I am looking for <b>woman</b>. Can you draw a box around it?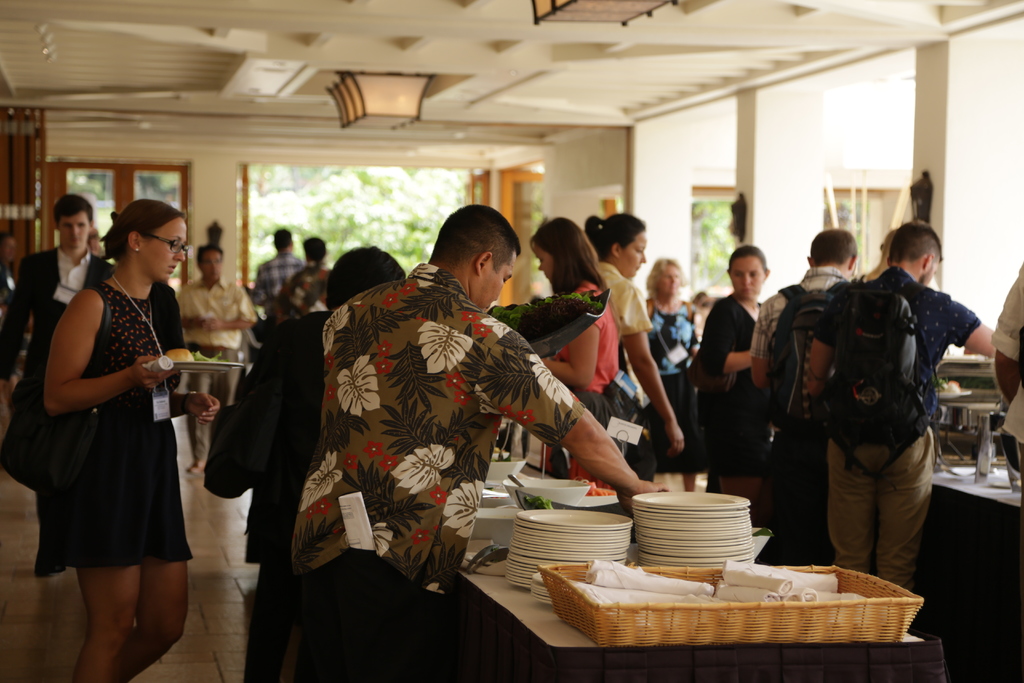
Sure, the bounding box is [535,212,635,483].
